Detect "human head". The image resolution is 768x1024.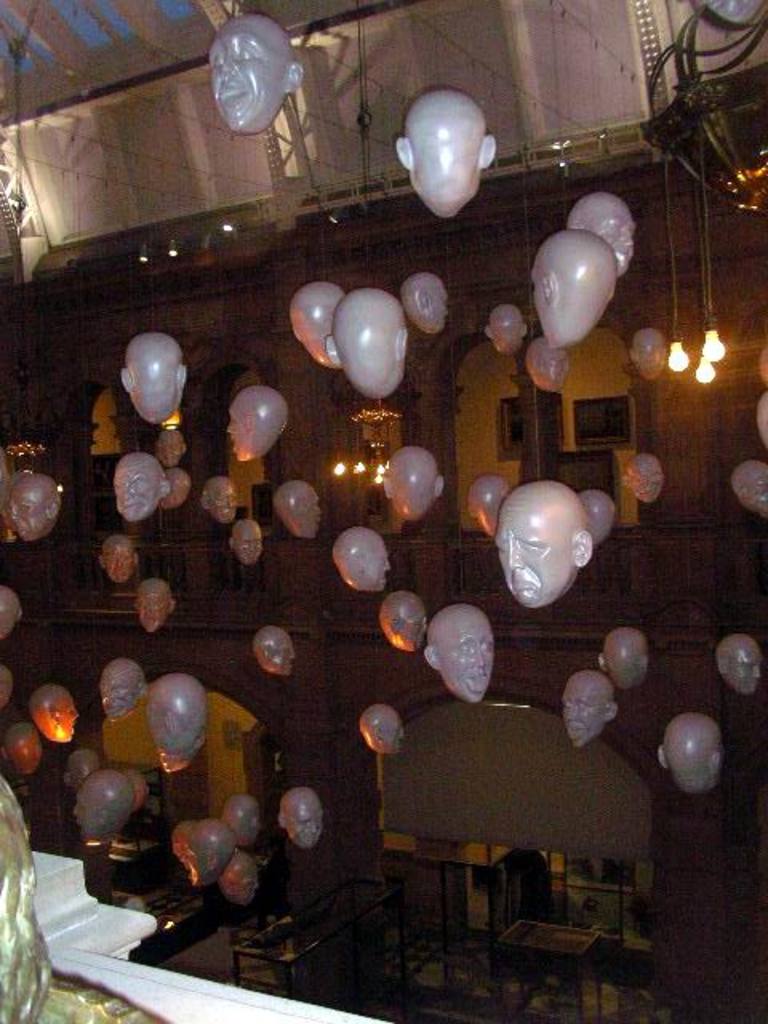
box(203, 14, 306, 136).
